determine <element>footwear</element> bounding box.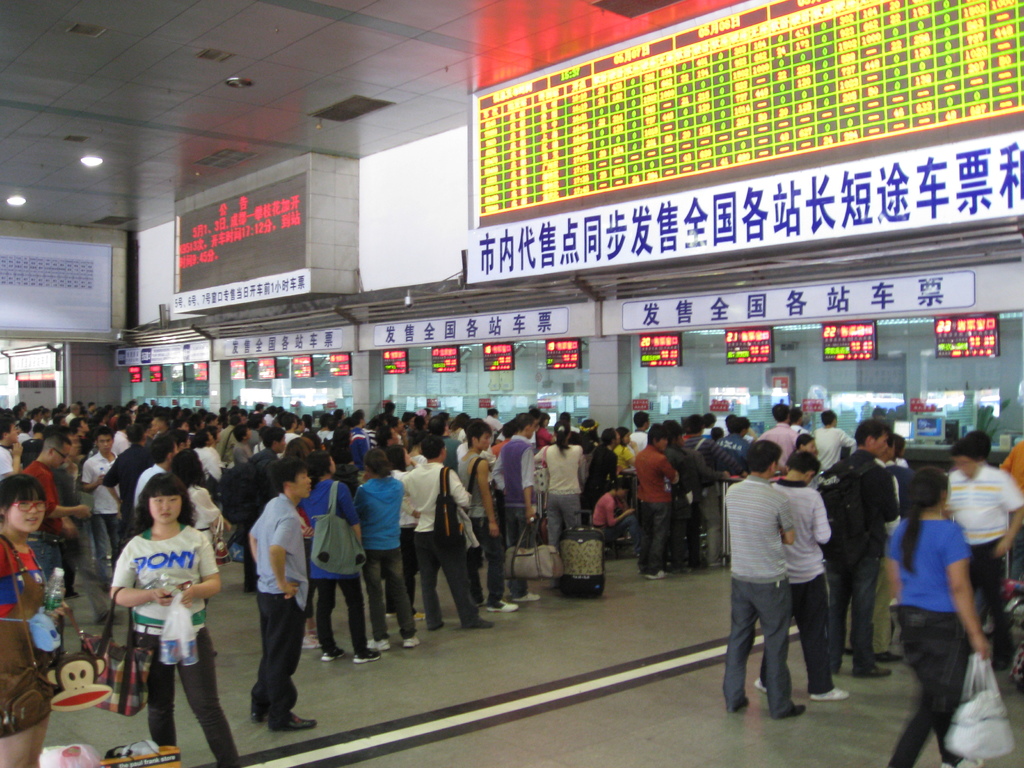
Determined: crop(211, 751, 240, 767).
